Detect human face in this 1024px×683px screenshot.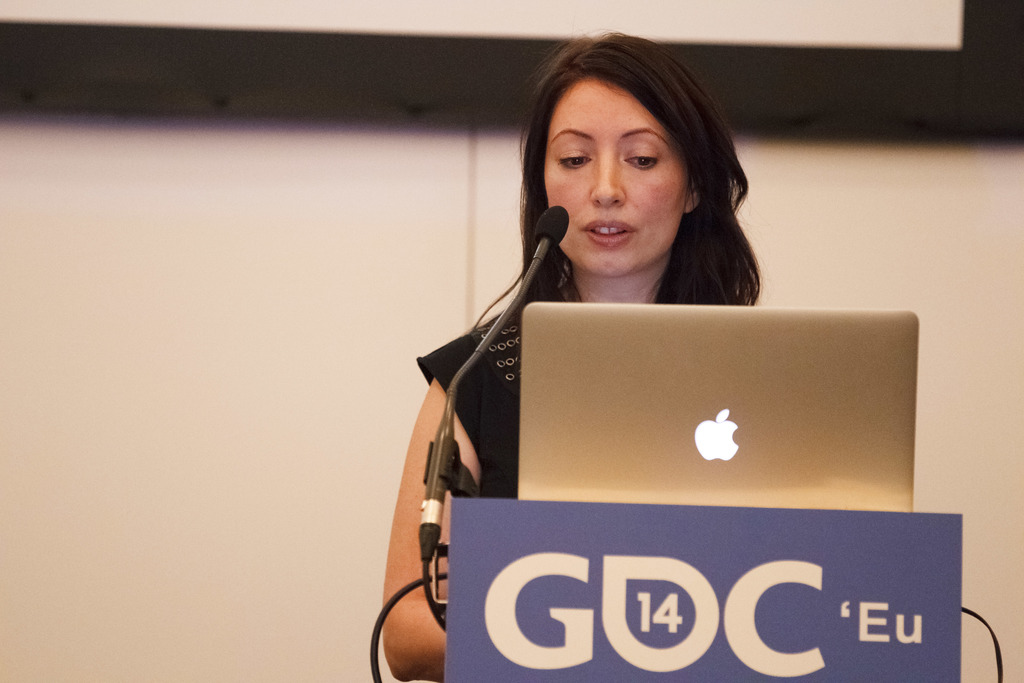
Detection: [538,83,690,278].
